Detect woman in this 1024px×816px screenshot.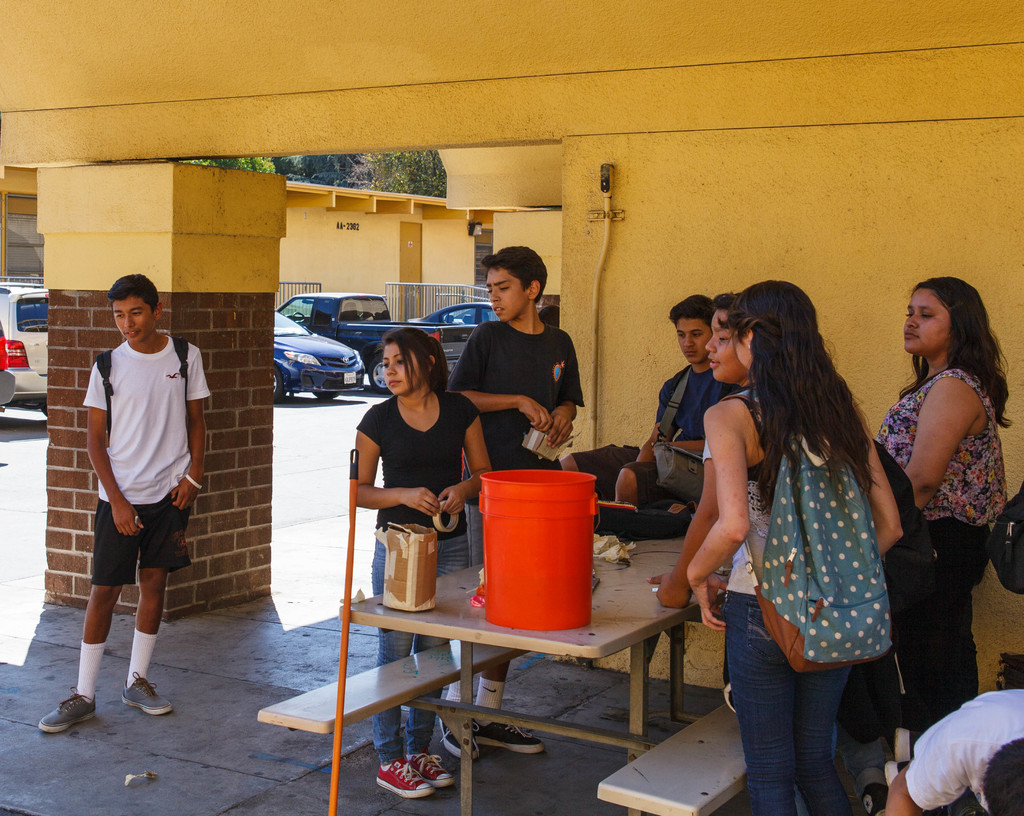
Detection: box(687, 278, 899, 815).
